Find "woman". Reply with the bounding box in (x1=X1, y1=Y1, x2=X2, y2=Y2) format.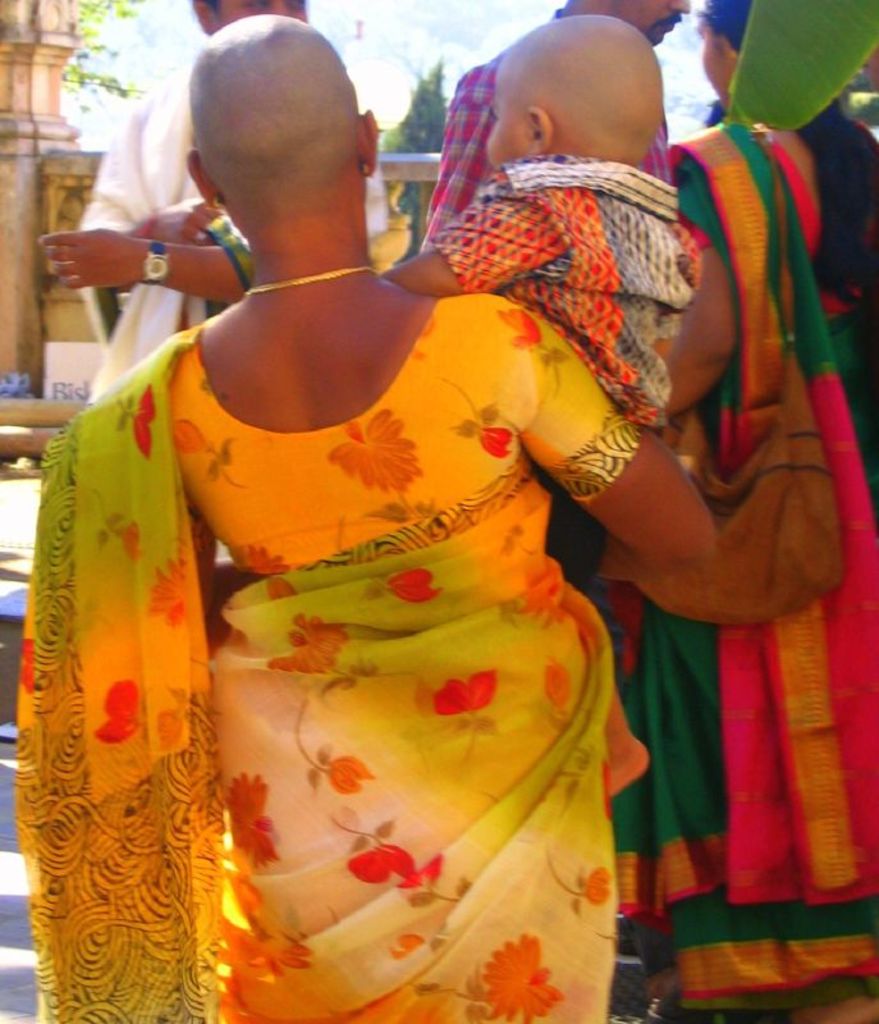
(x1=35, y1=29, x2=761, y2=988).
